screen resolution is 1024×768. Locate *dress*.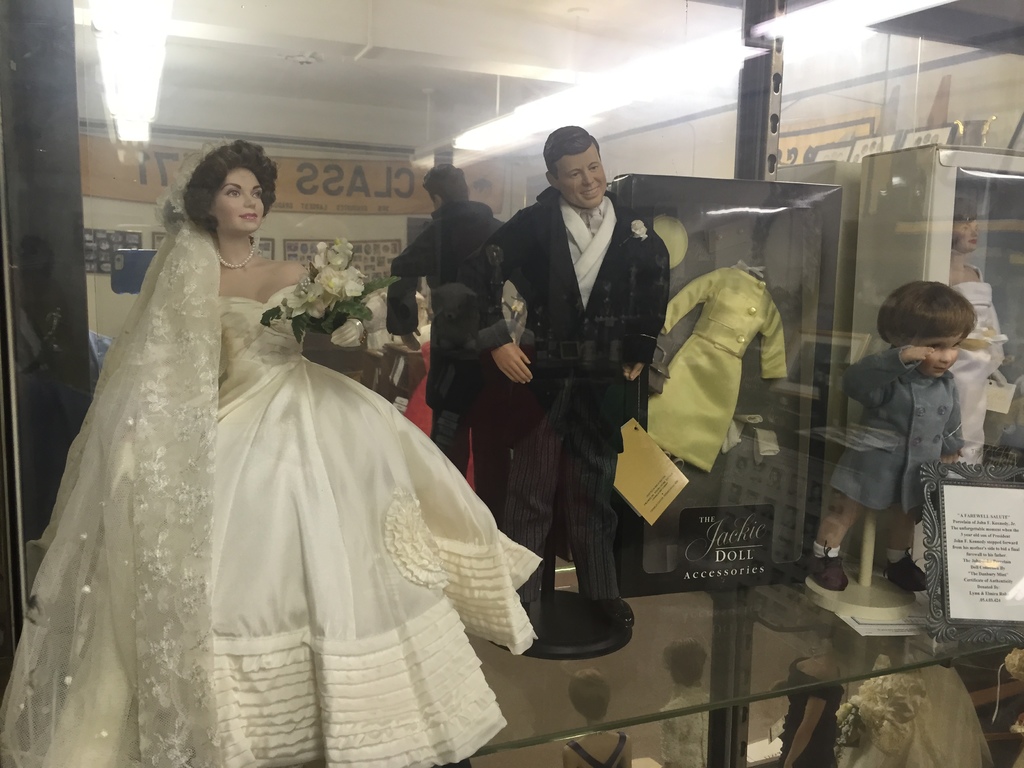
<region>38, 284, 547, 767</region>.
